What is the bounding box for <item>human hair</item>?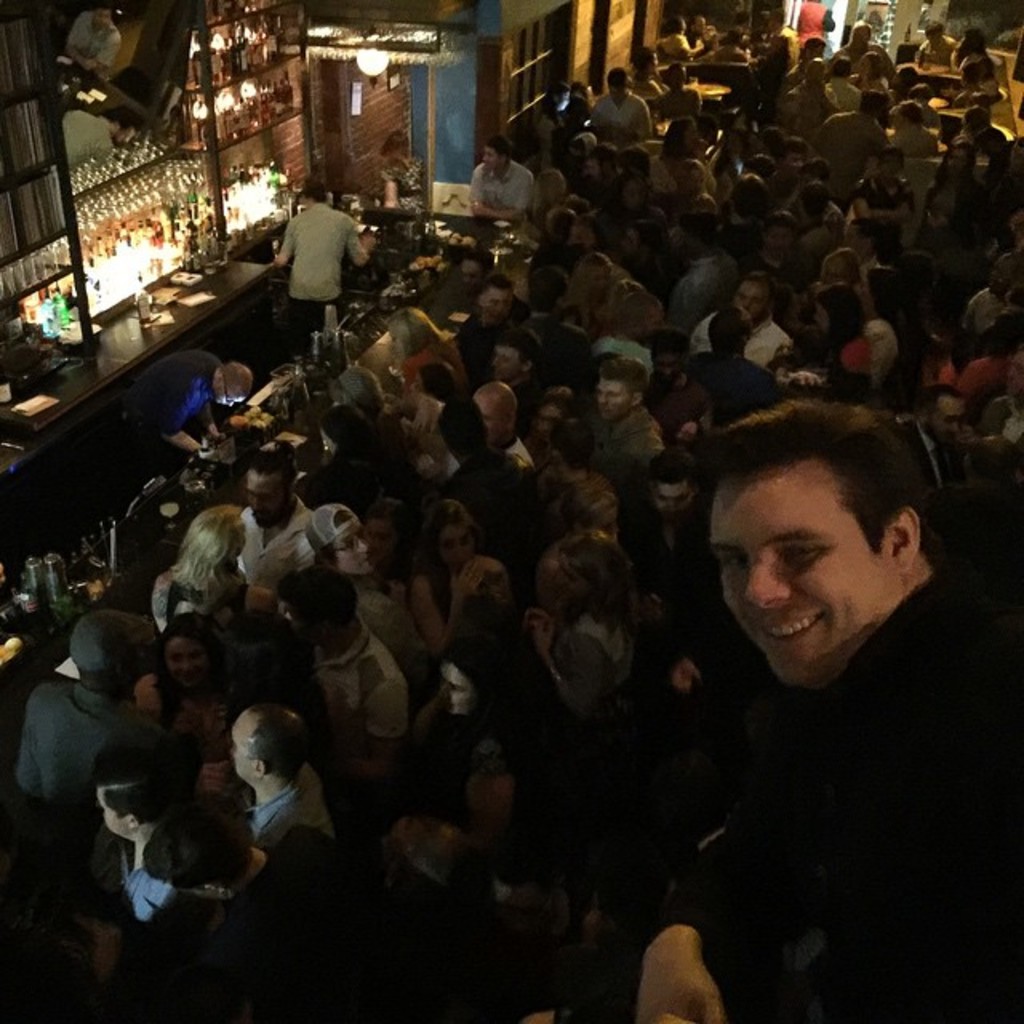
146, 613, 226, 710.
